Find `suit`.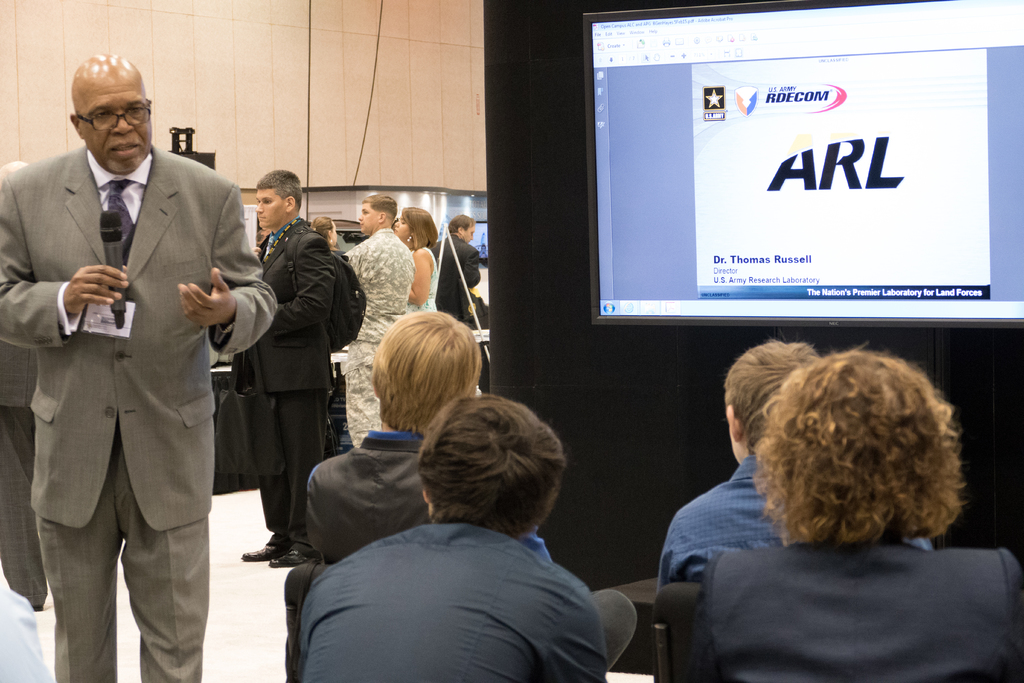
[left=0, top=341, right=47, bottom=605].
